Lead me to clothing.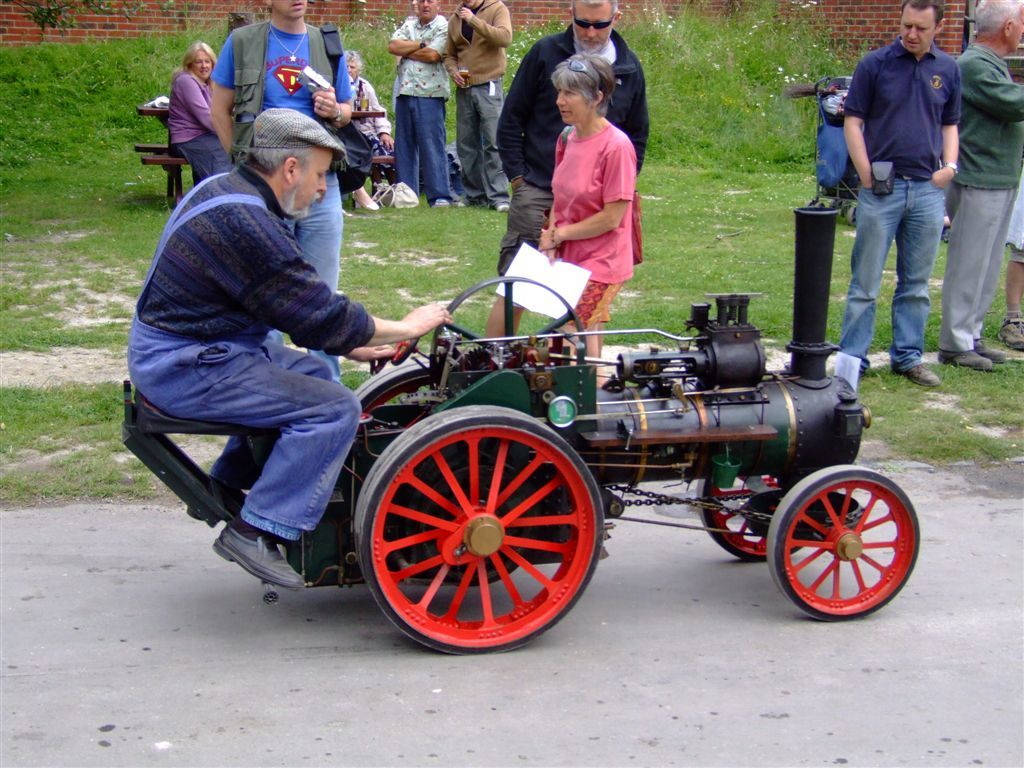
Lead to [933, 39, 1023, 349].
